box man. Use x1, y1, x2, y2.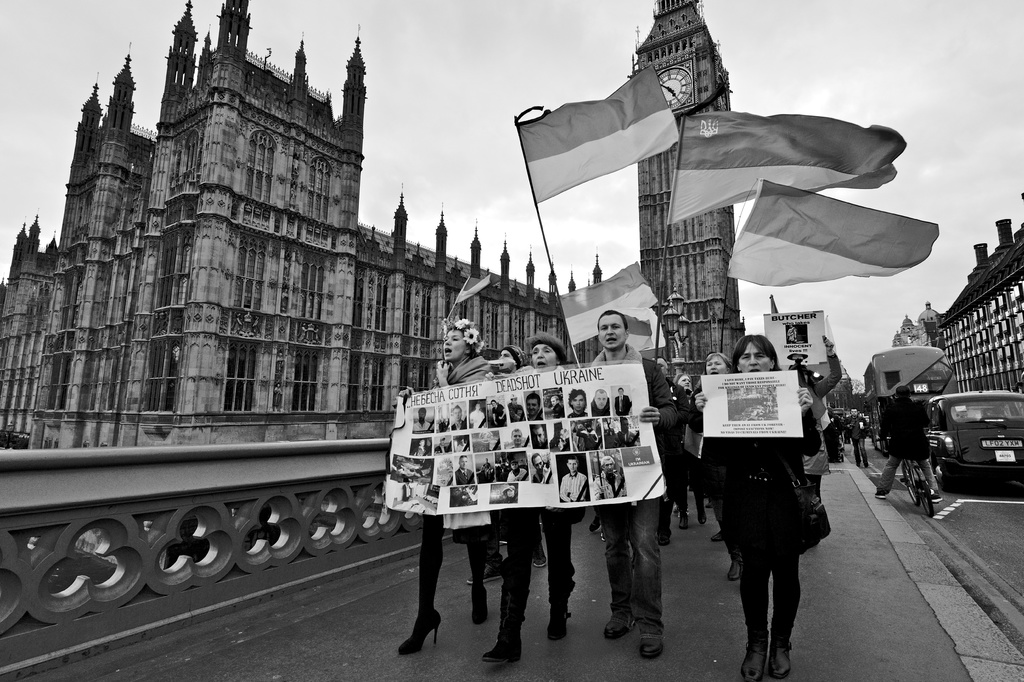
508, 426, 524, 450.
